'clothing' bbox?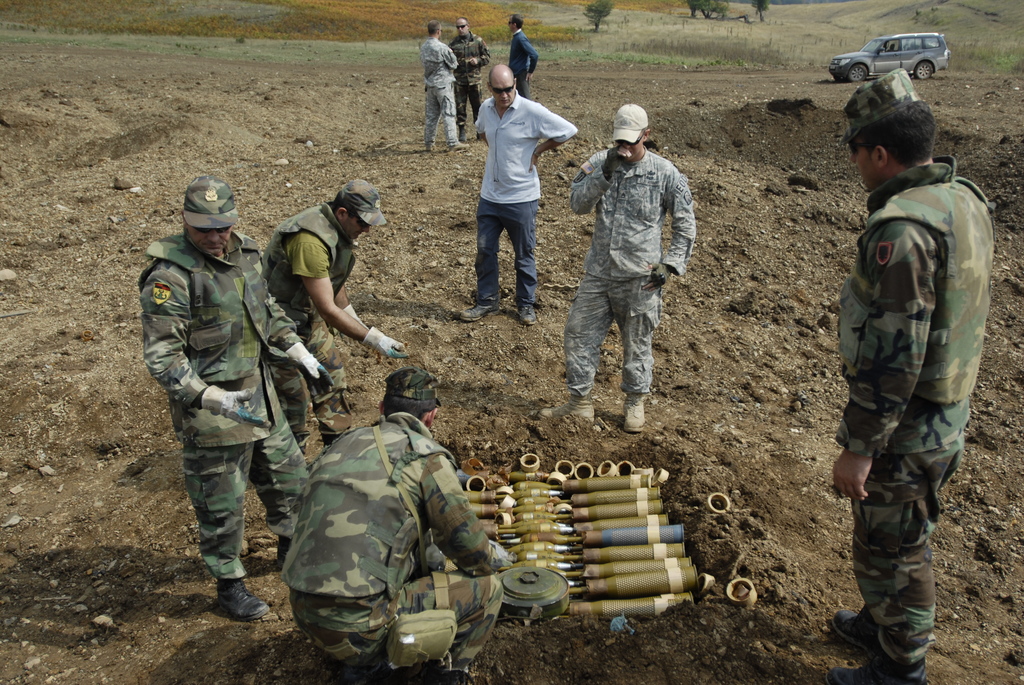
835/161/996/684
